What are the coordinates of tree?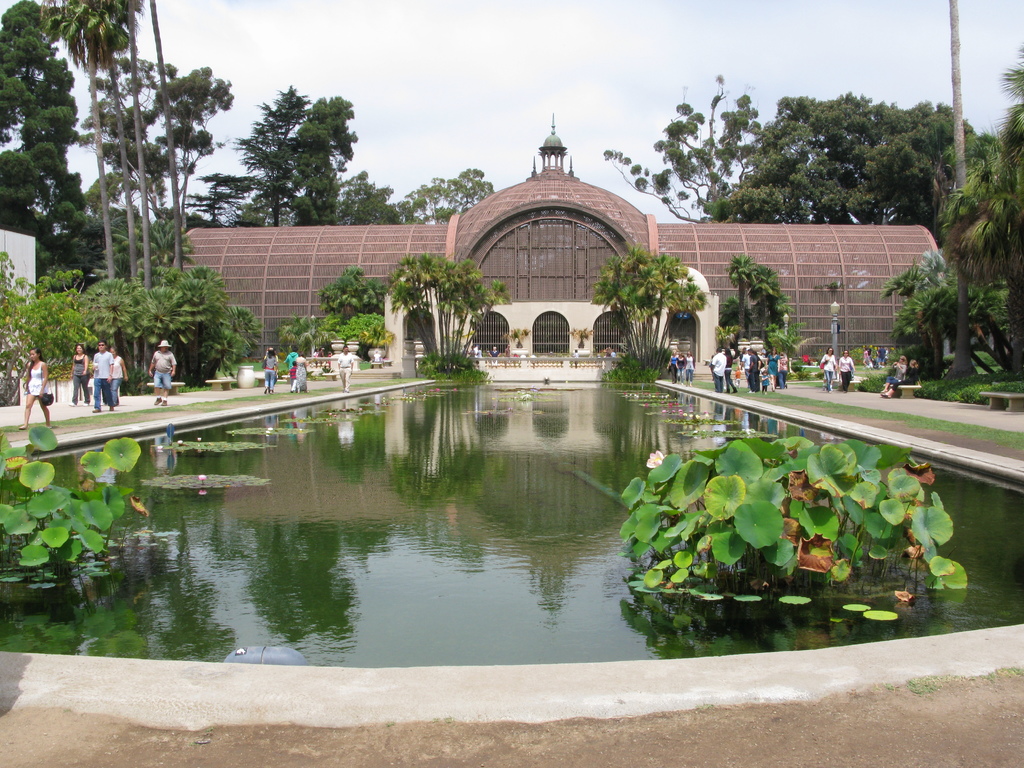
Rect(318, 262, 385, 329).
